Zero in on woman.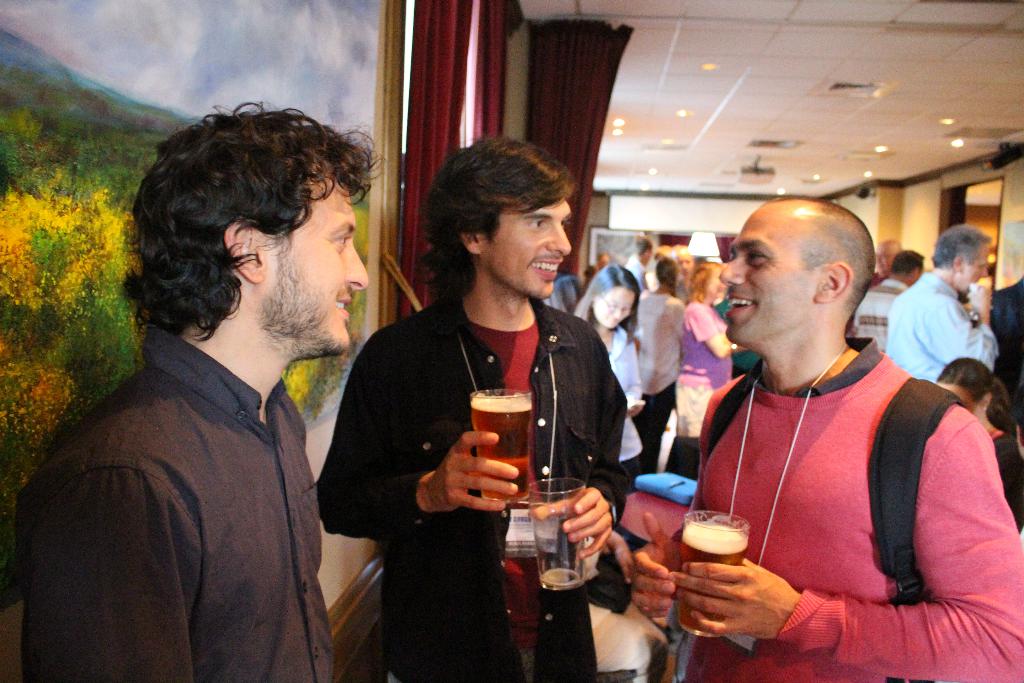
Zeroed in: (left=925, top=353, right=1023, bottom=528).
